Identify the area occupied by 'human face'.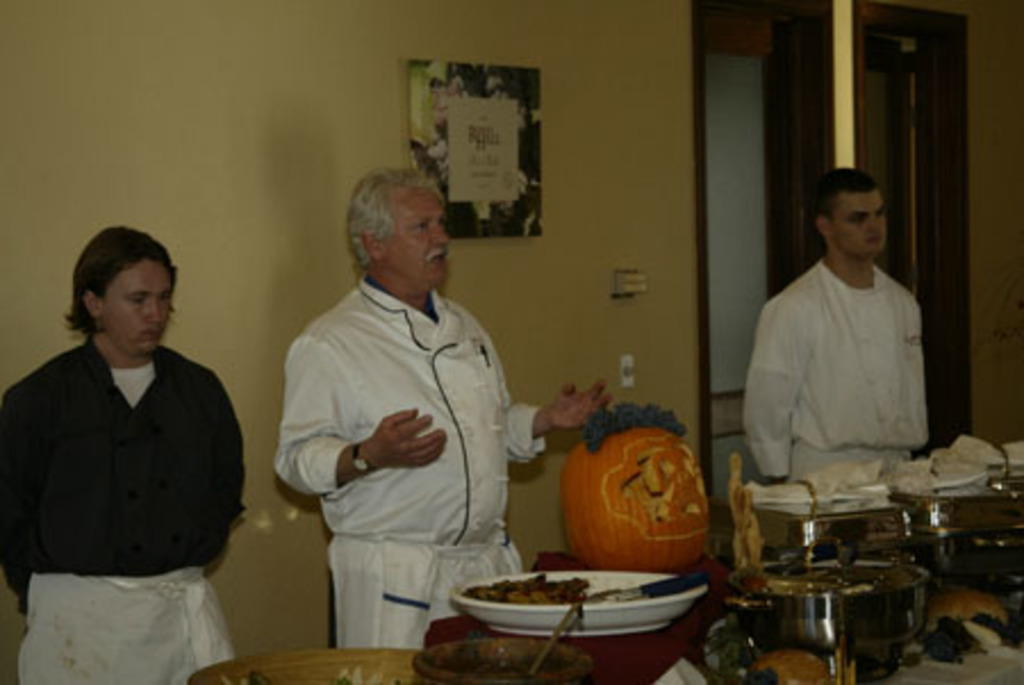
Area: <region>380, 193, 451, 287</region>.
